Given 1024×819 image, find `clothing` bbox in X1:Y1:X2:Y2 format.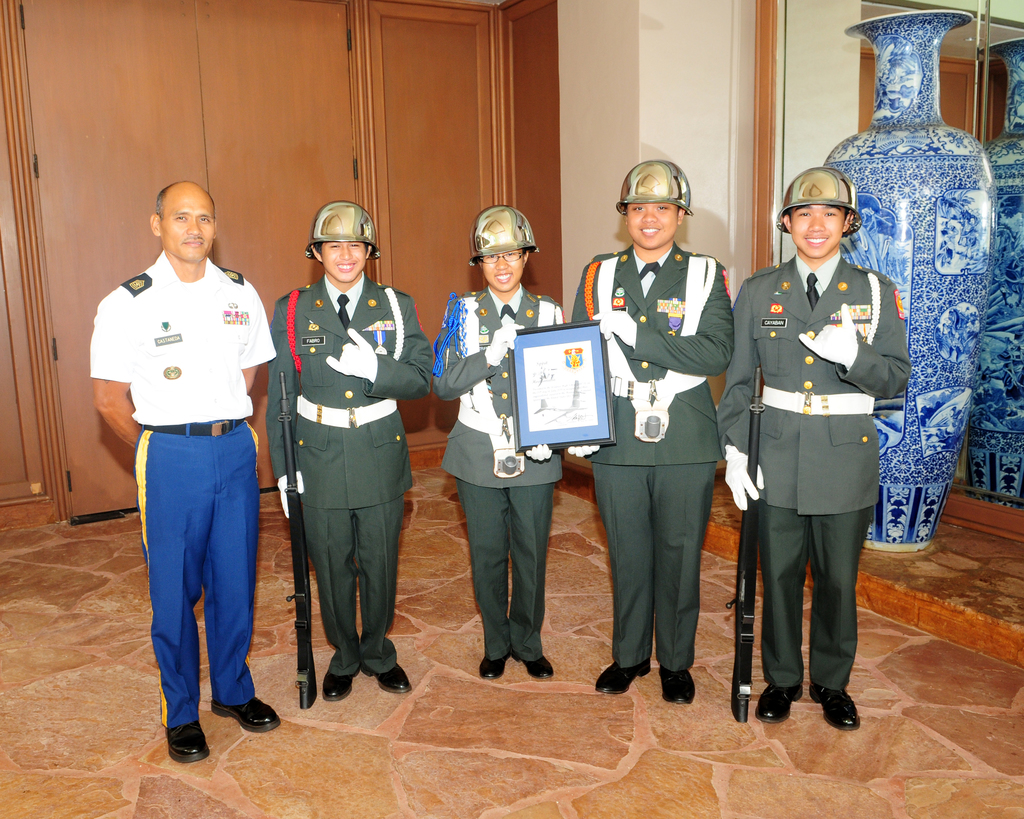
87:252:284:422.
